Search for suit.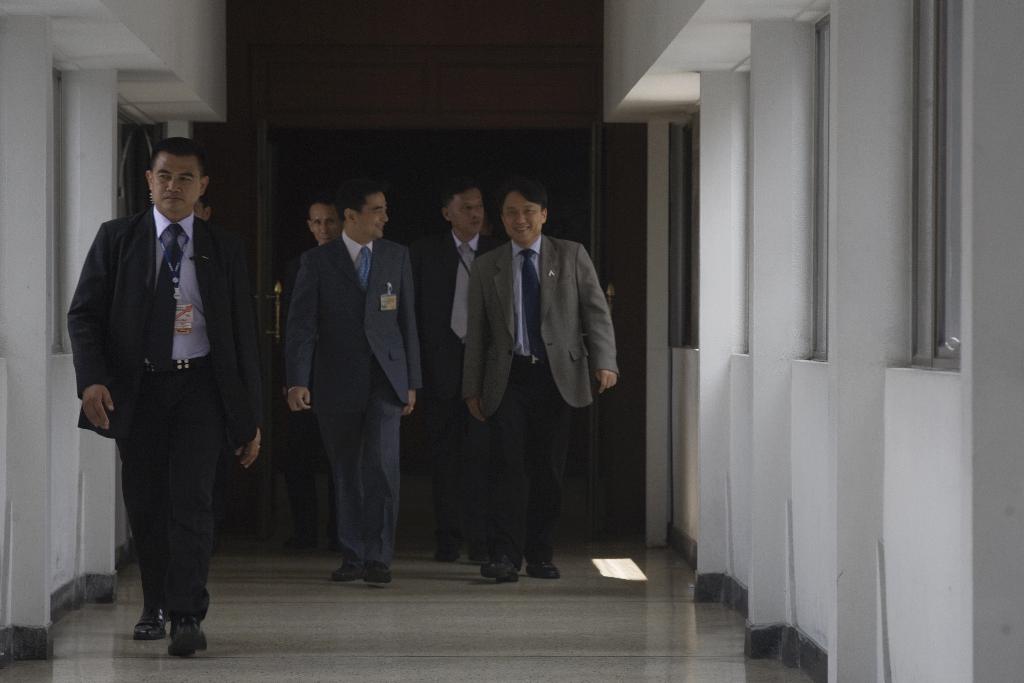
Found at rect(280, 247, 344, 541).
